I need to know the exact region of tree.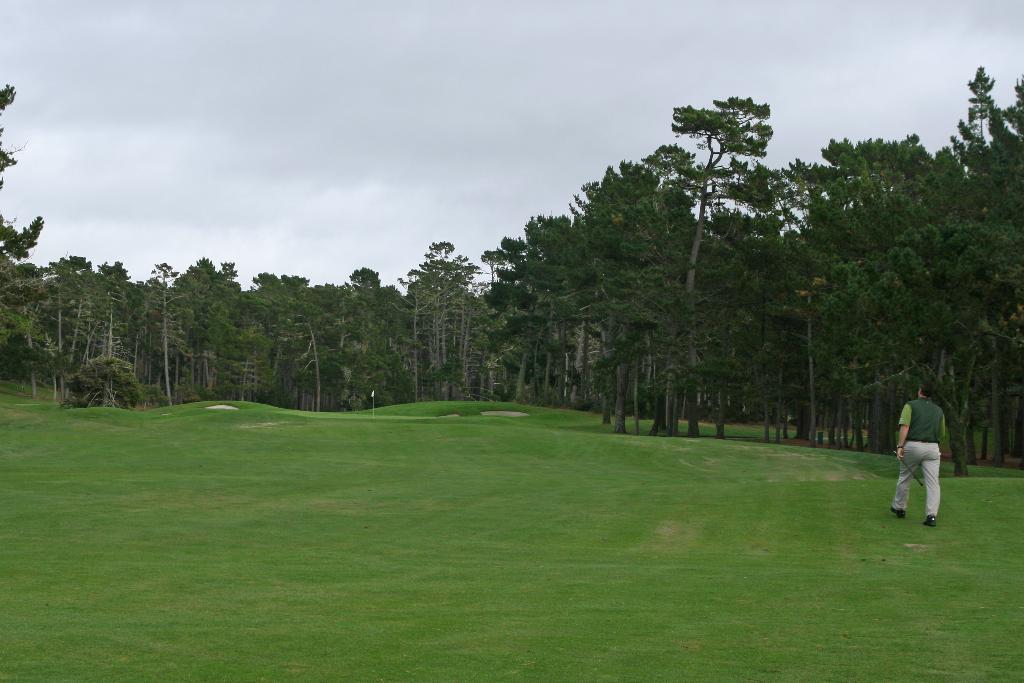
Region: (649, 94, 788, 407).
